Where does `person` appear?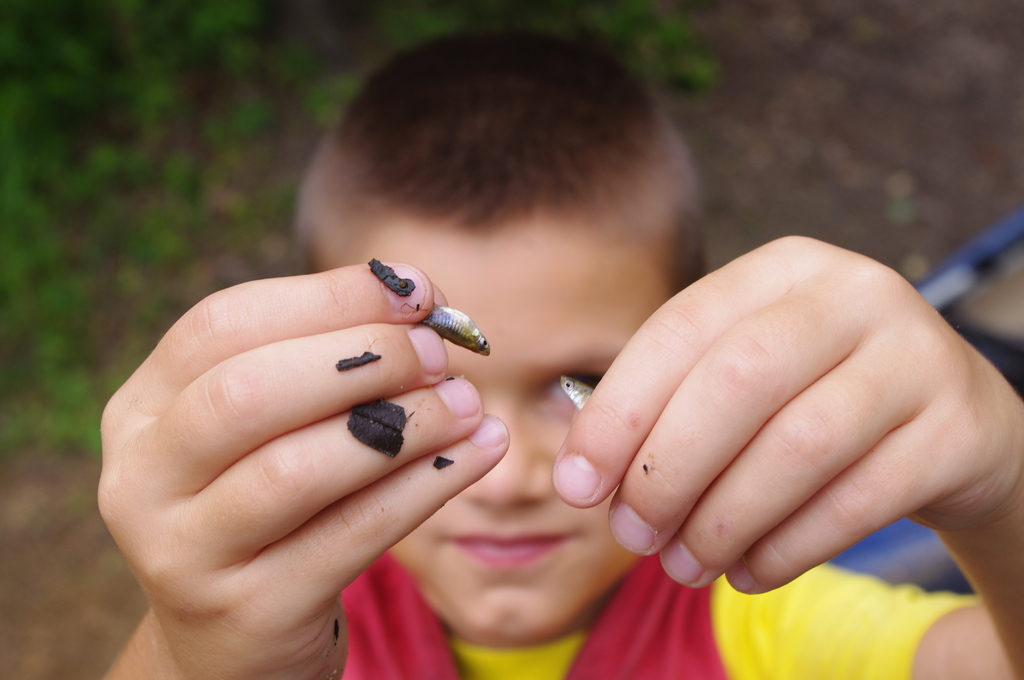
Appears at (102, 25, 1023, 679).
